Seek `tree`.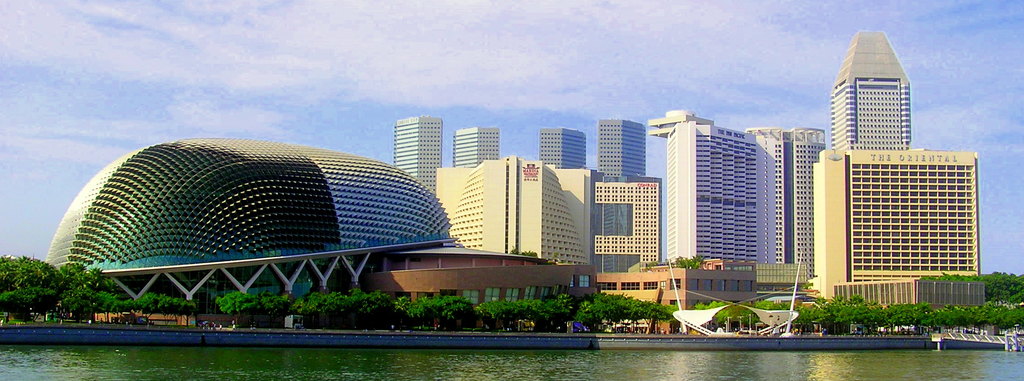
[164,296,194,326].
